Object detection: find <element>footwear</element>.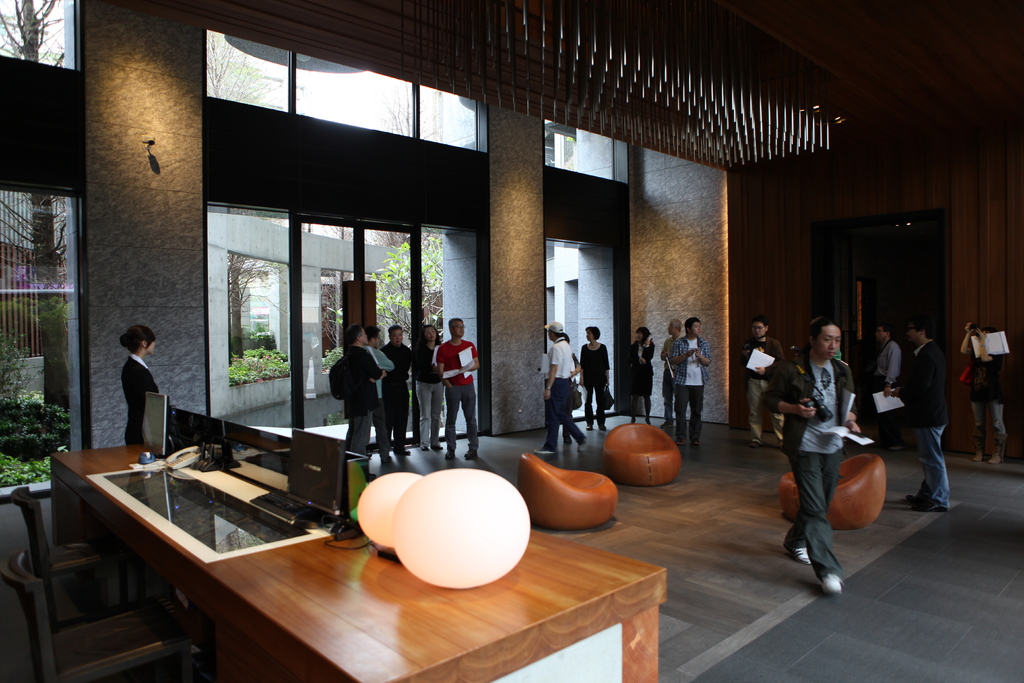
pyautogui.locateOnScreen(905, 480, 927, 504).
